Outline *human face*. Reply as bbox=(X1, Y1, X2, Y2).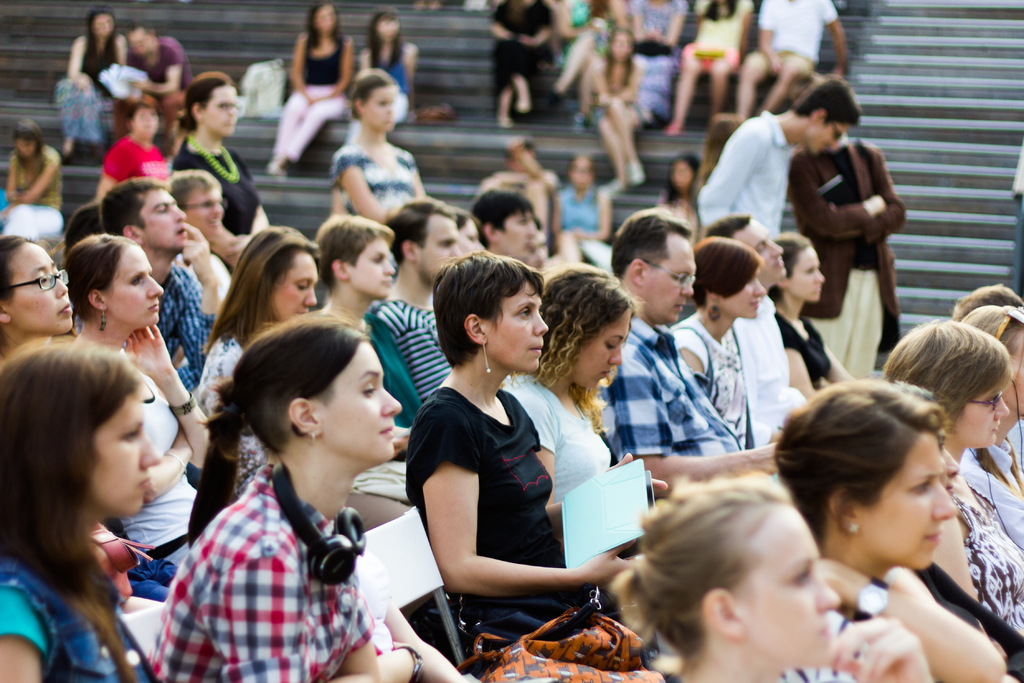
bbox=(732, 502, 840, 667).
